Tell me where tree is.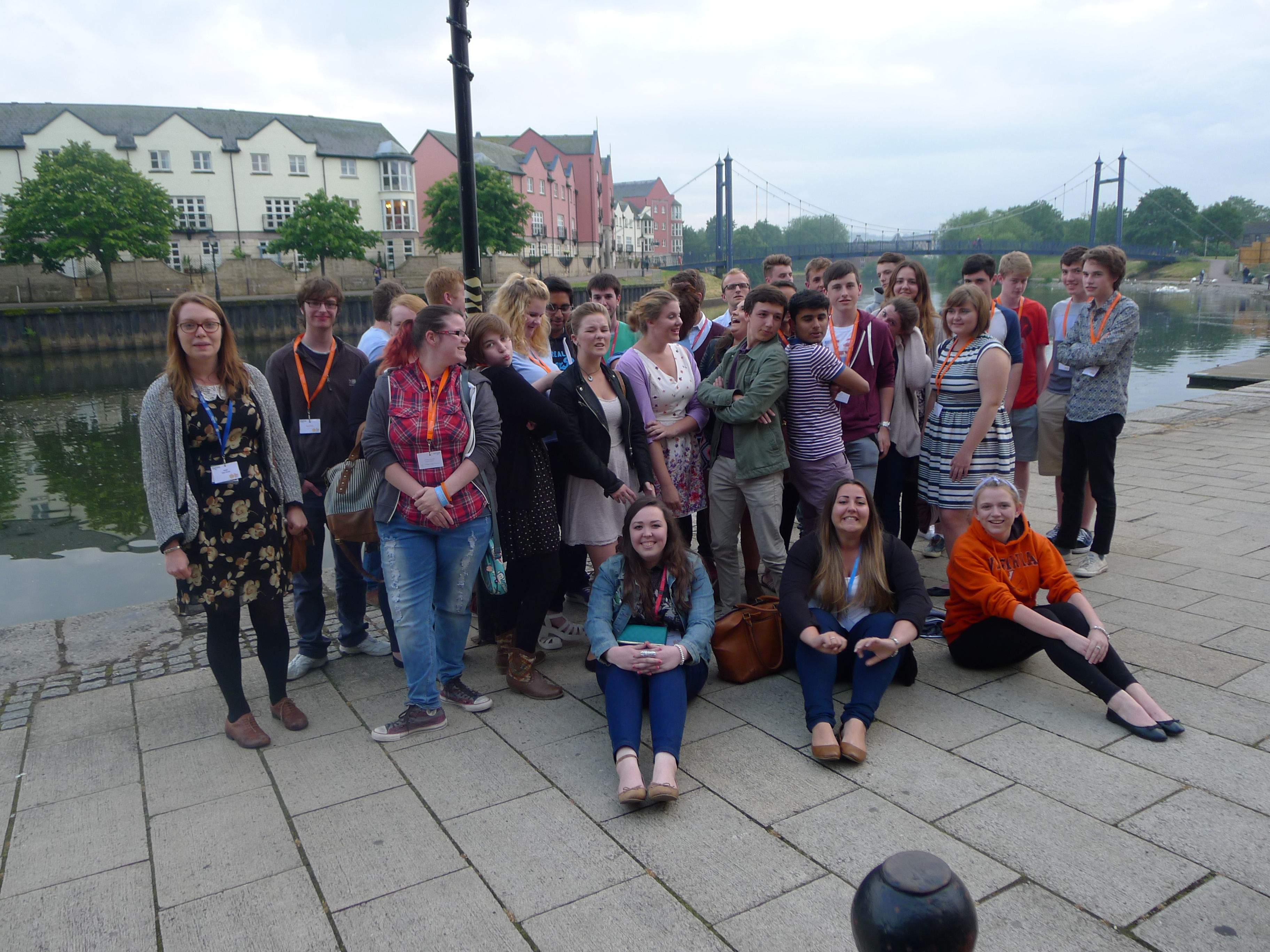
tree is at {"left": 3, "top": 39, "right": 60, "bottom": 101}.
